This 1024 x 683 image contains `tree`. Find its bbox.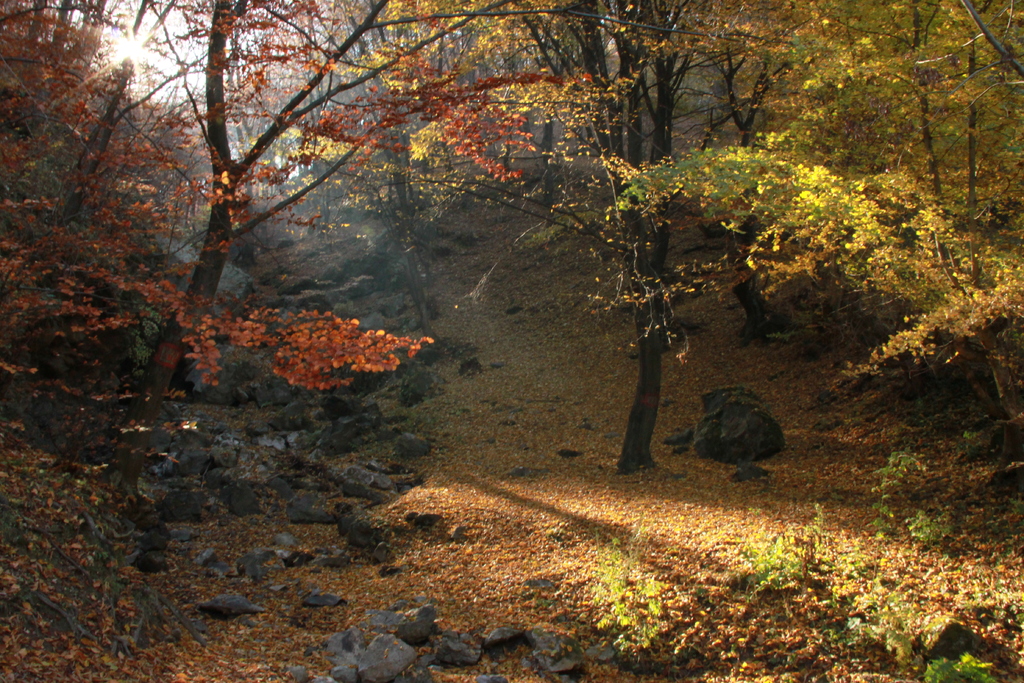
{"left": 268, "top": 0, "right": 1020, "bottom": 484}.
